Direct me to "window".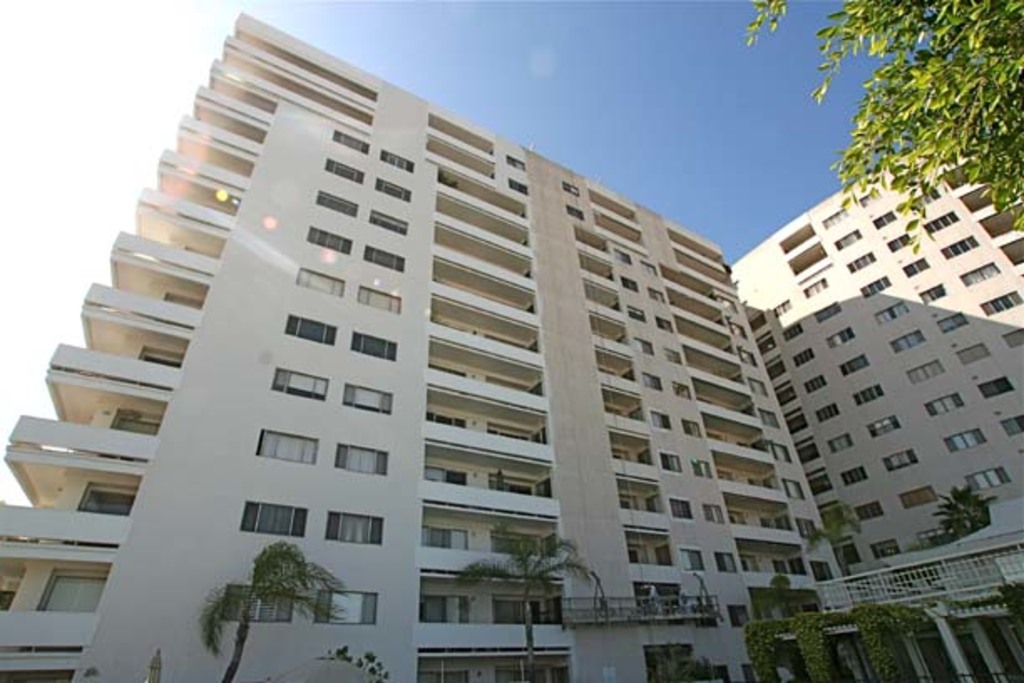
Direction: (left=815, top=562, right=830, bottom=586).
